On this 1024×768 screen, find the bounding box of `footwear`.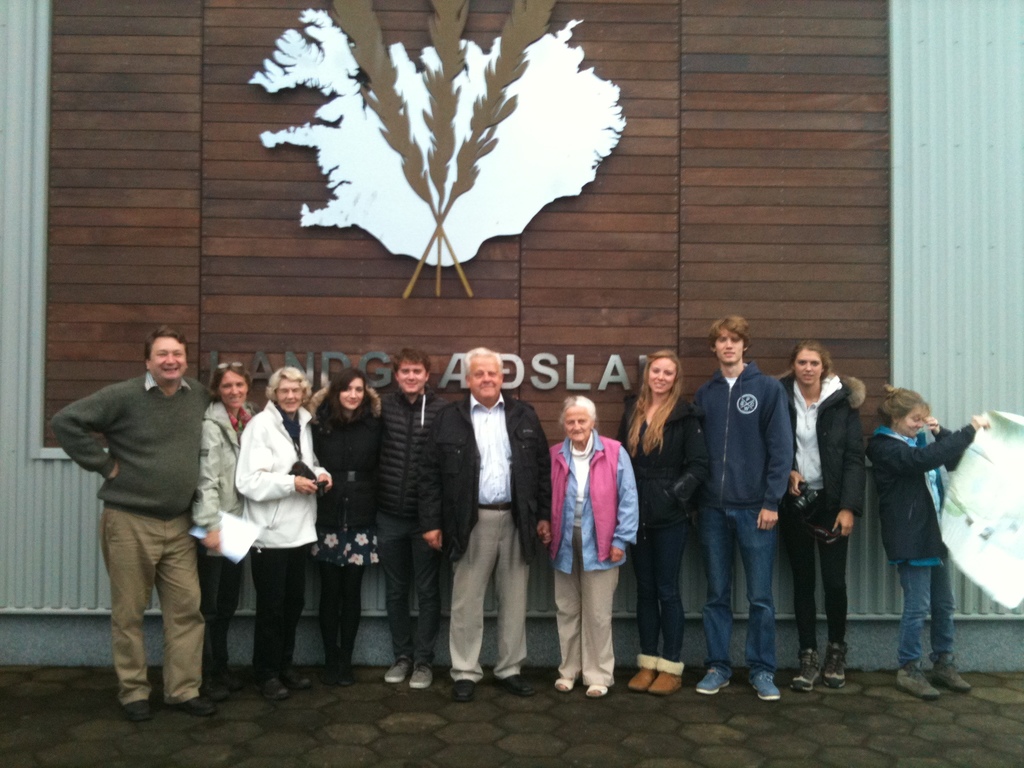
Bounding box: [left=694, top=664, right=737, bottom=697].
